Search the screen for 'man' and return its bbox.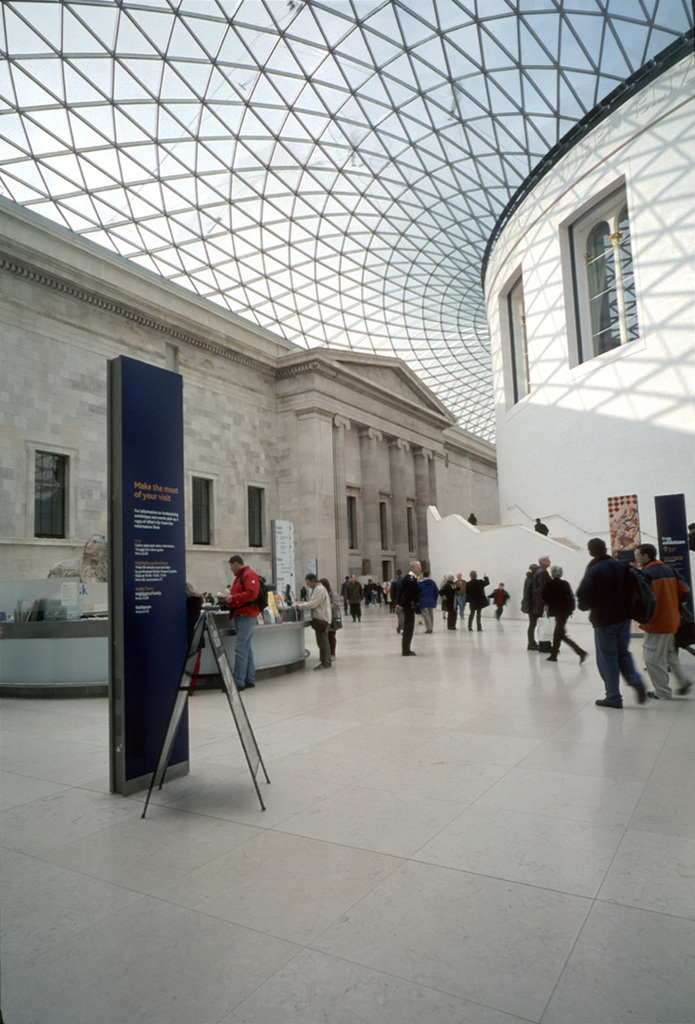
Found: [393,553,423,660].
